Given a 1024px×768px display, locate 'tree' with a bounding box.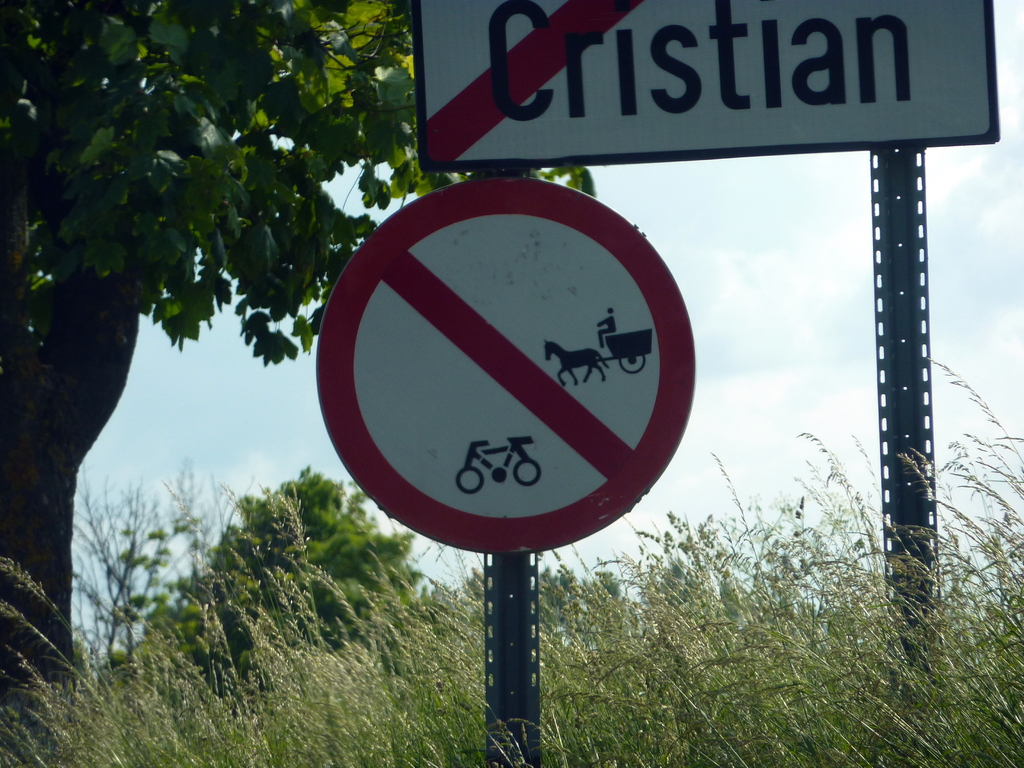
Located: rect(107, 459, 435, 691).
